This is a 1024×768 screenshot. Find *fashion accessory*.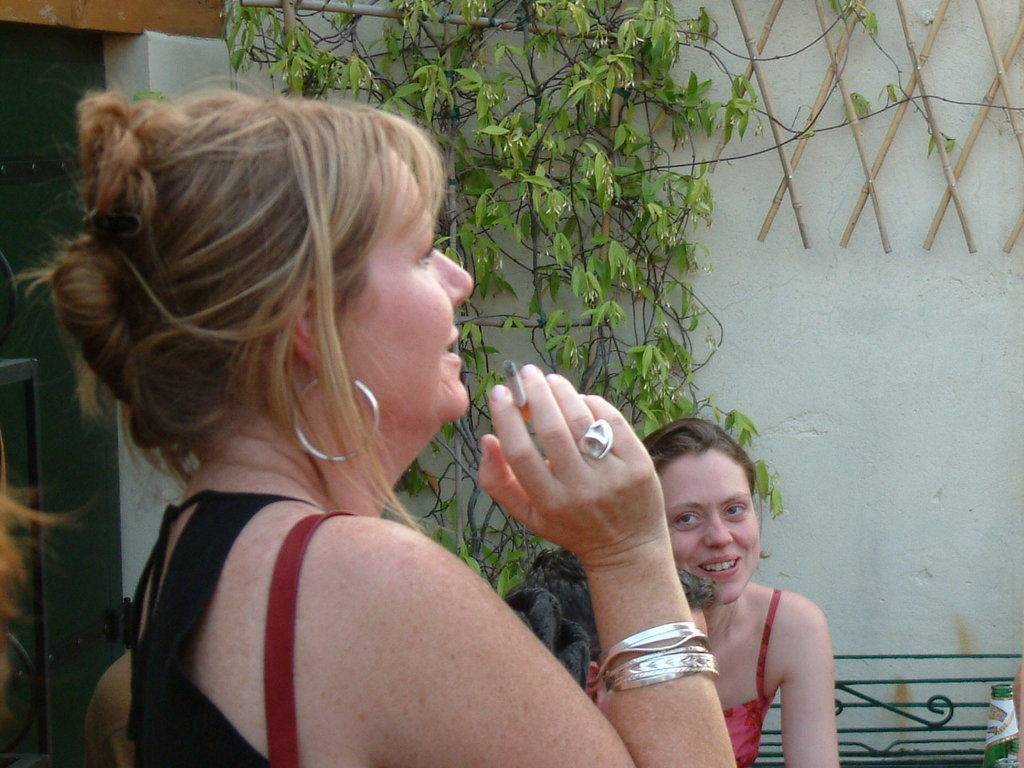
Bounding box: 596, 622, 718, 694.
